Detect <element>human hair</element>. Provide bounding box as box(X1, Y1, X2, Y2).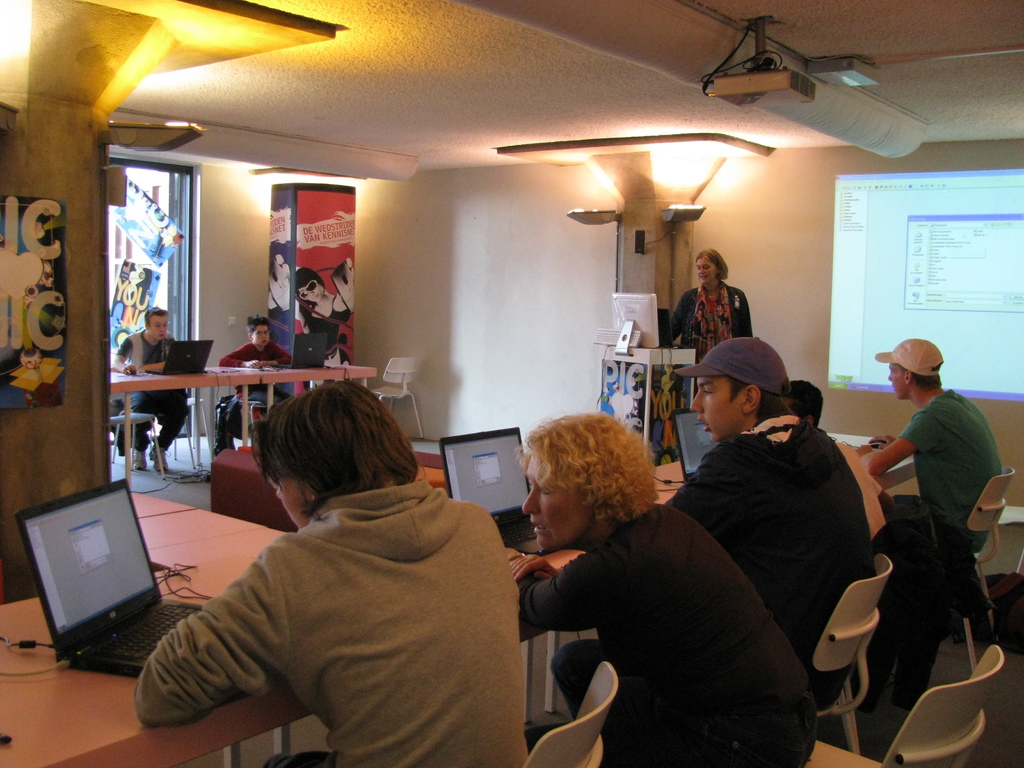
box(908, 363, 946, 390).
